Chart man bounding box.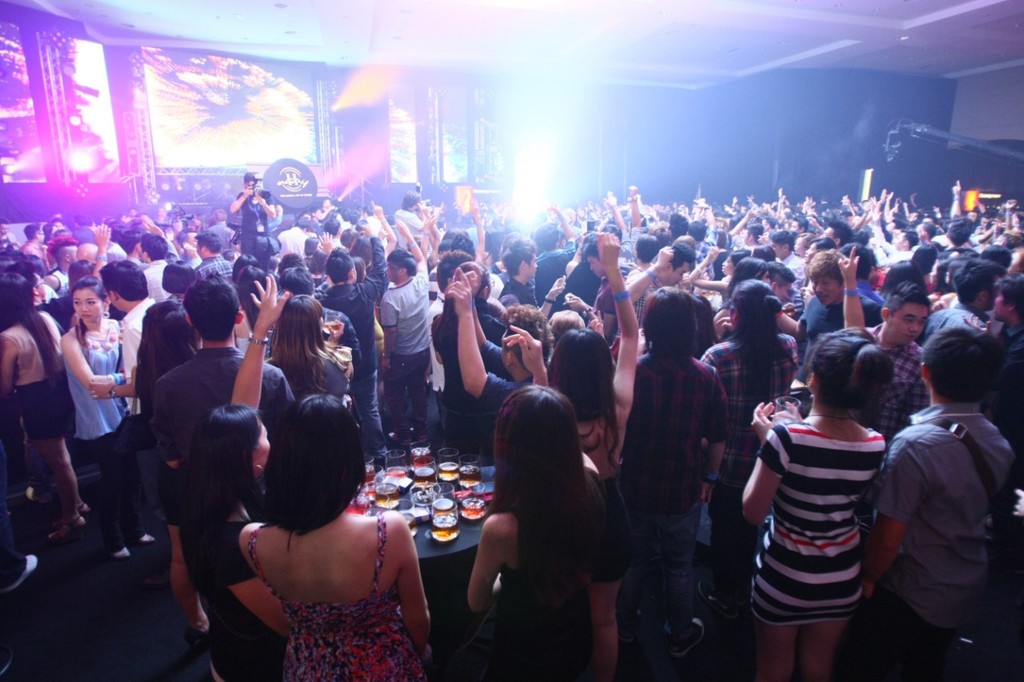
Charted: 626 237 669 277.
